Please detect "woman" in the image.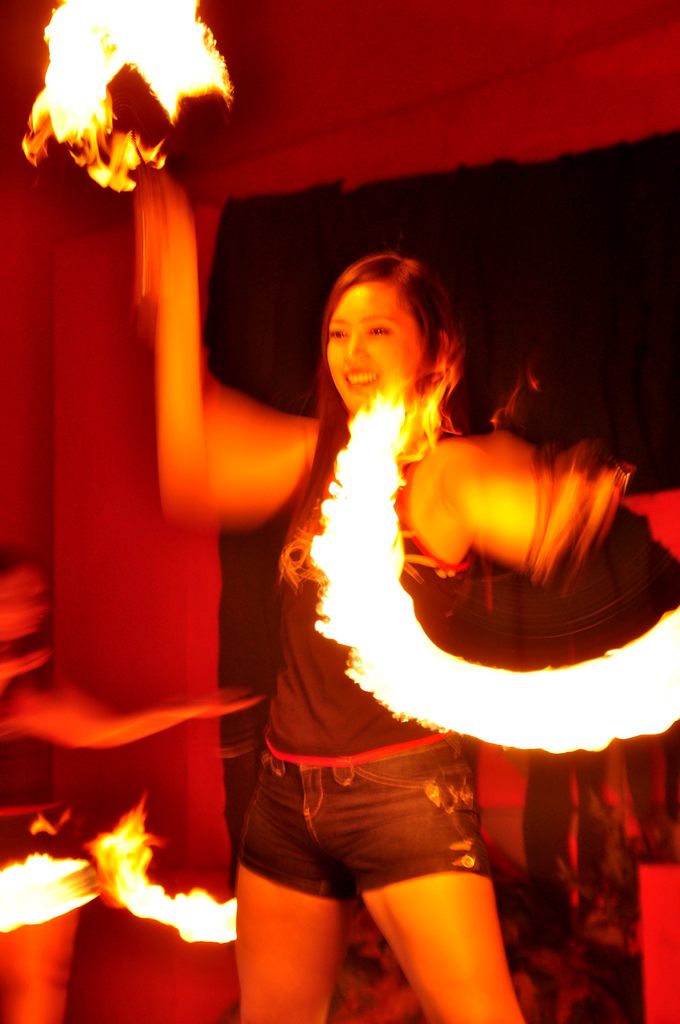
l=91, t=106, r=678, b=1023.
